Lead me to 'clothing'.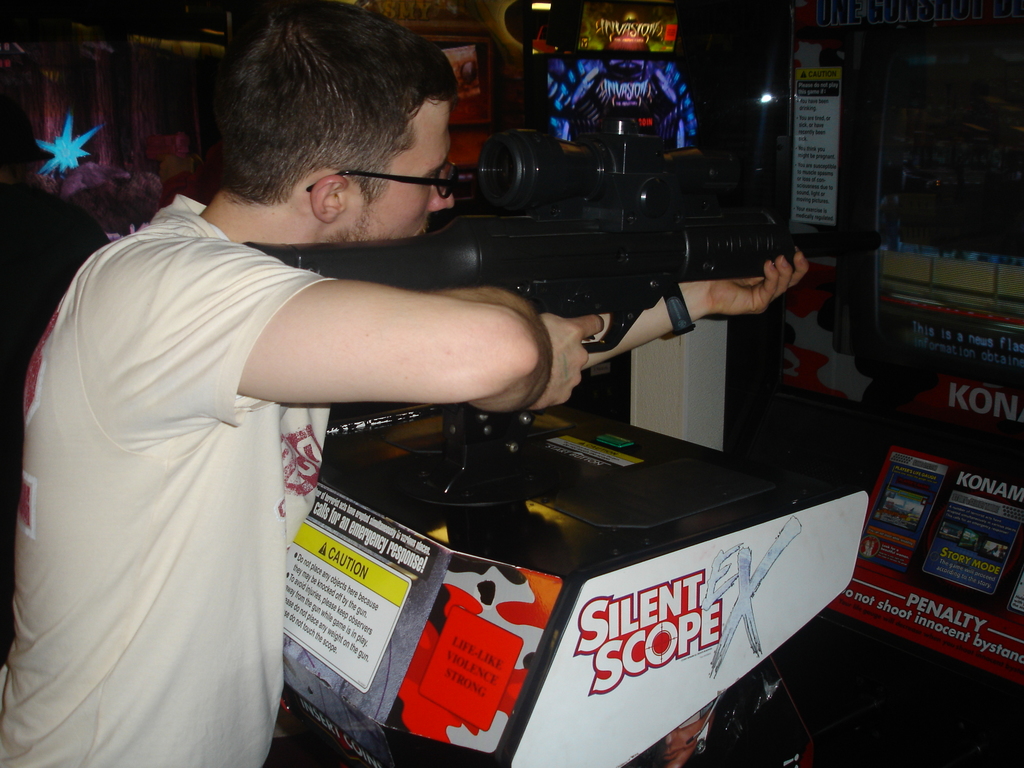
Lead to 14/143/402/751.
